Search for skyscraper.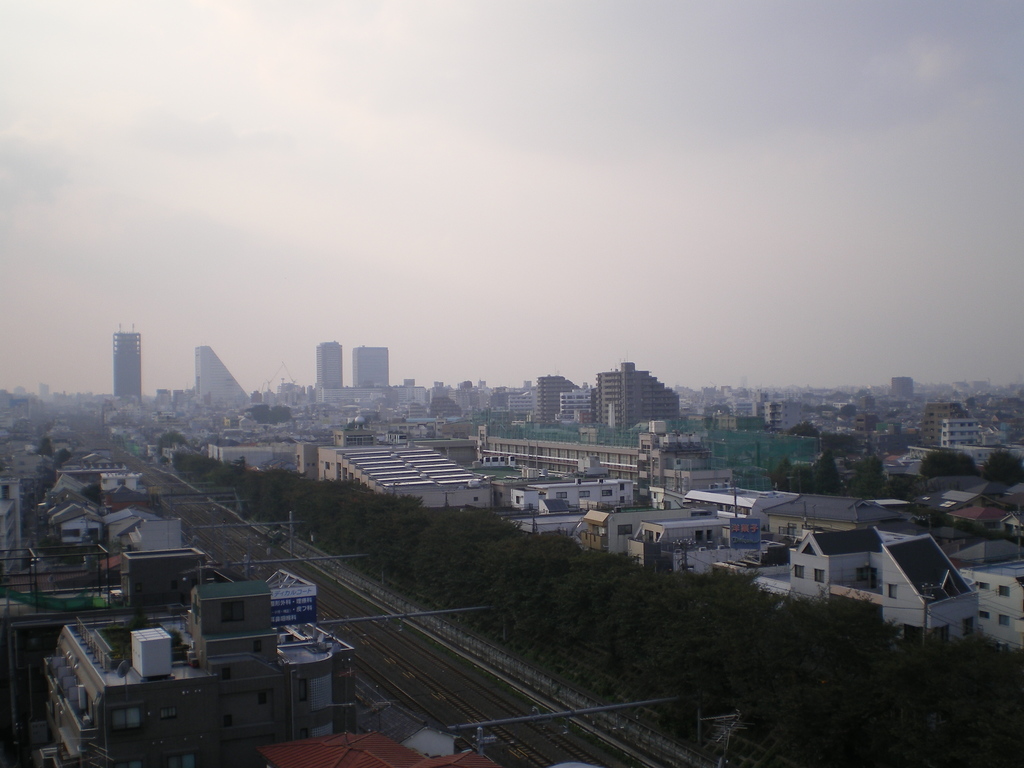
Found at (x1=460, y1=380, x2=474, y2=392).
